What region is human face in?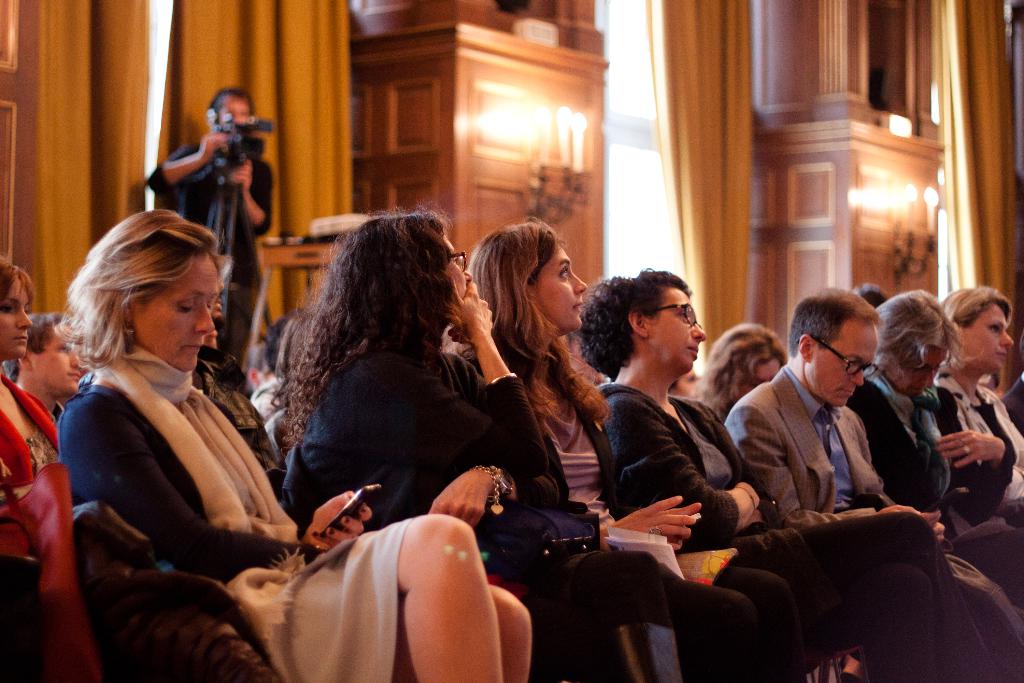
pyautogui.locateOnScreen(644, 295, 706, 384).
